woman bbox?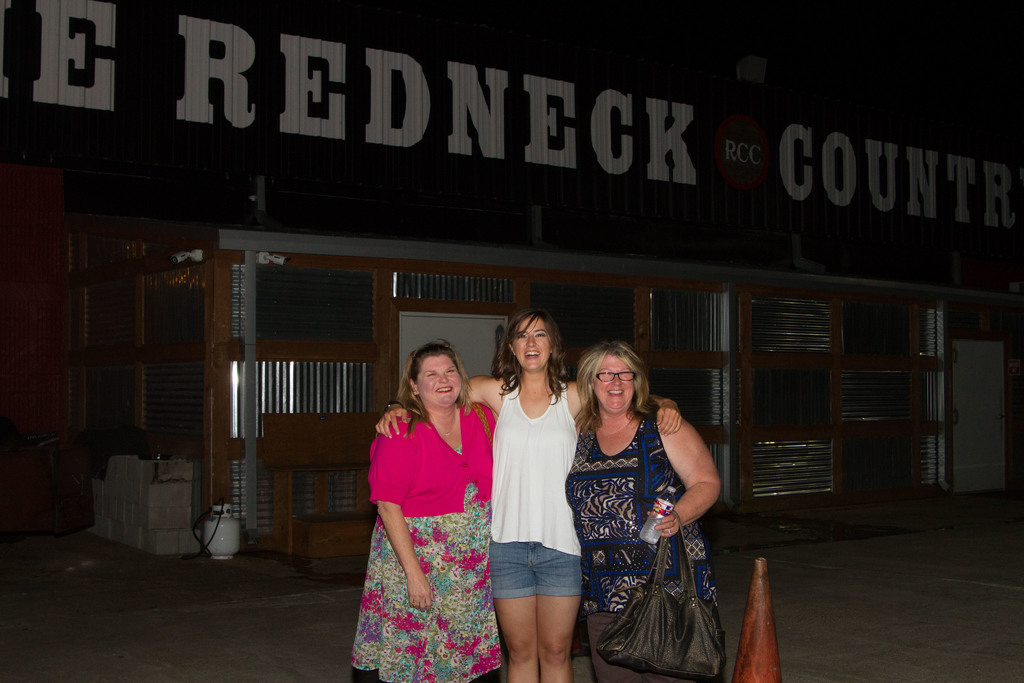
560, 340, 725, 682
